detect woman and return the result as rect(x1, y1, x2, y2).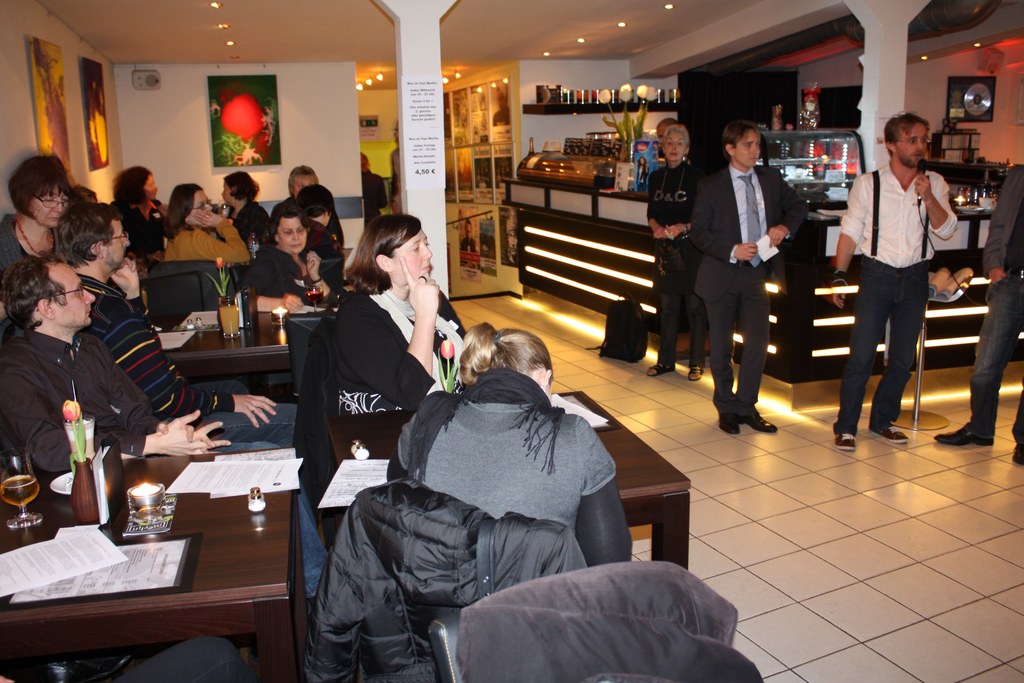
rect(220, 167, 266, 247).
